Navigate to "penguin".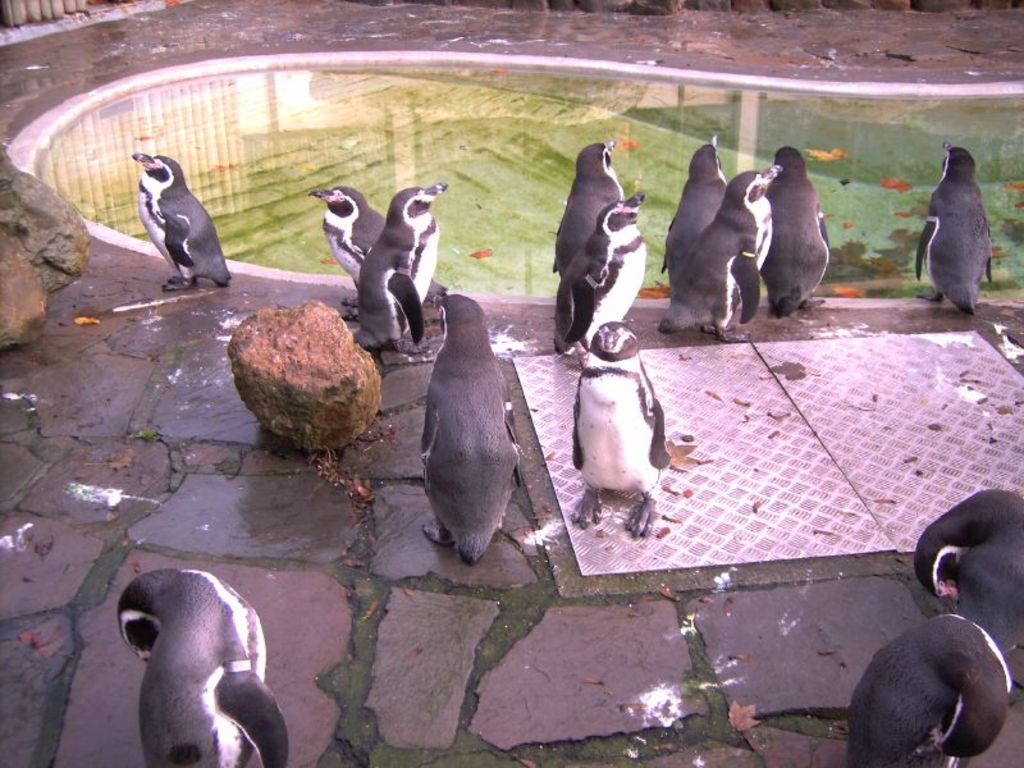
Navigation target: 120,133,232,289.
